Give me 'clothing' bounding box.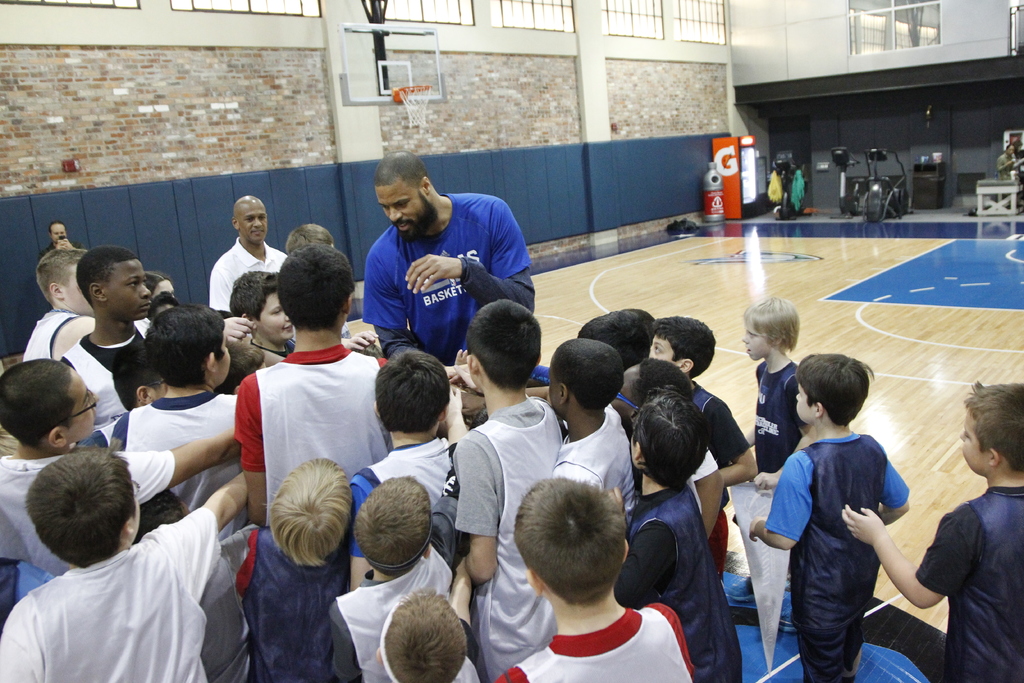
(915,485,1023,682).
